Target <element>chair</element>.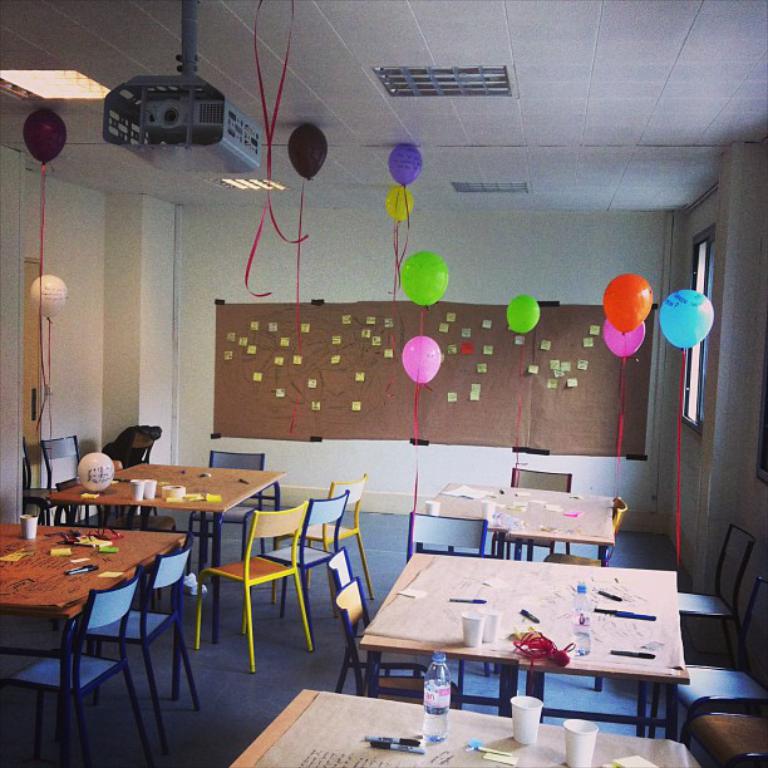
Target region: (left=649, top=581, right=767, bottom=743).
